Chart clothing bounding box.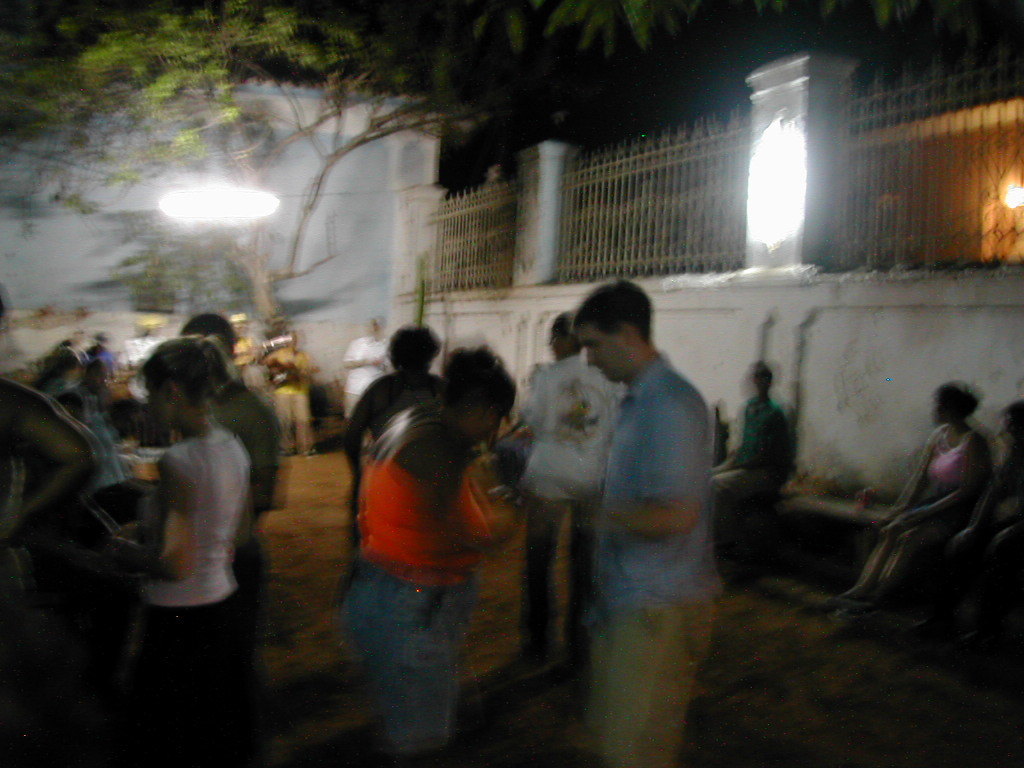
Charted: x1=565, y1=287, x2=735, y2=746.
